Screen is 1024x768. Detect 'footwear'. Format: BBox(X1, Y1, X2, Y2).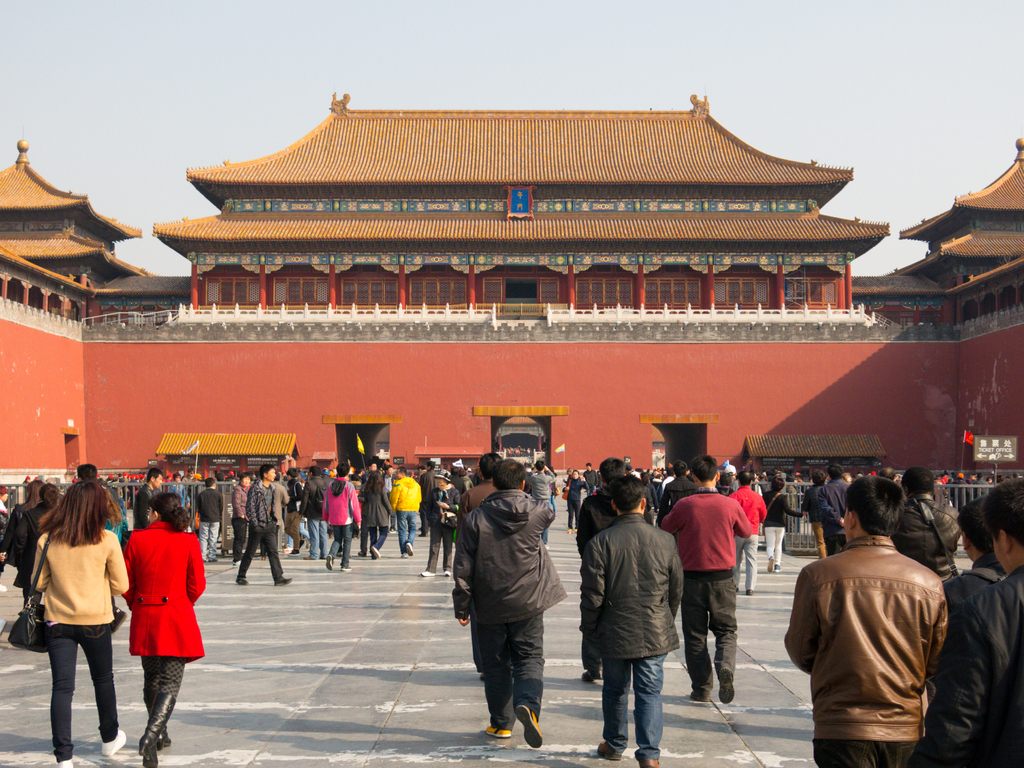
BBox(718, 669, 737, 708).
